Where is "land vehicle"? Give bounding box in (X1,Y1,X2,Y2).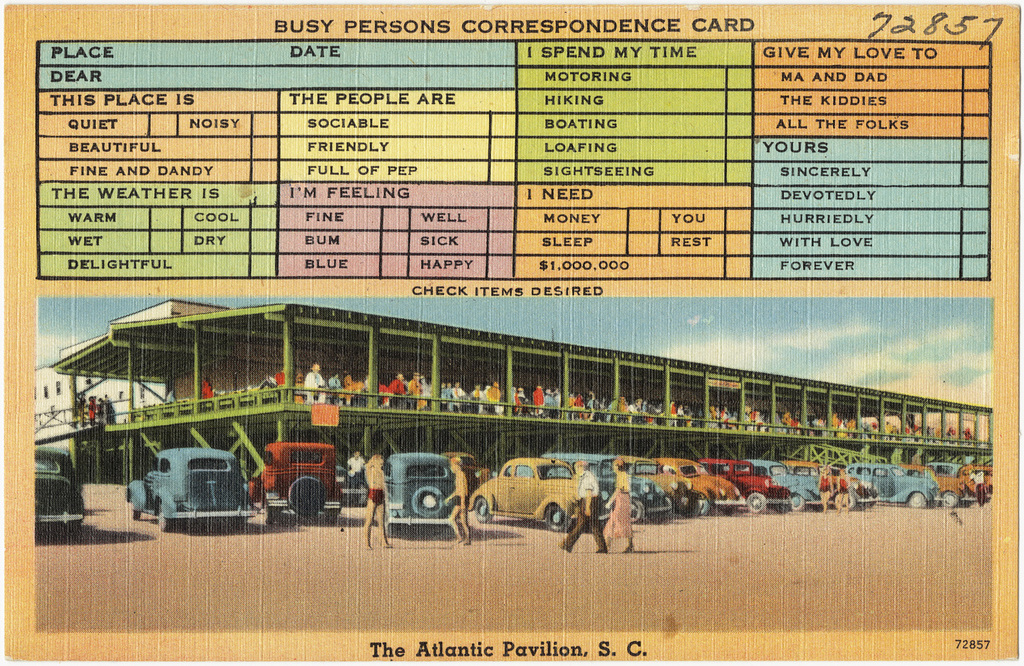
(798,464,842,477).
